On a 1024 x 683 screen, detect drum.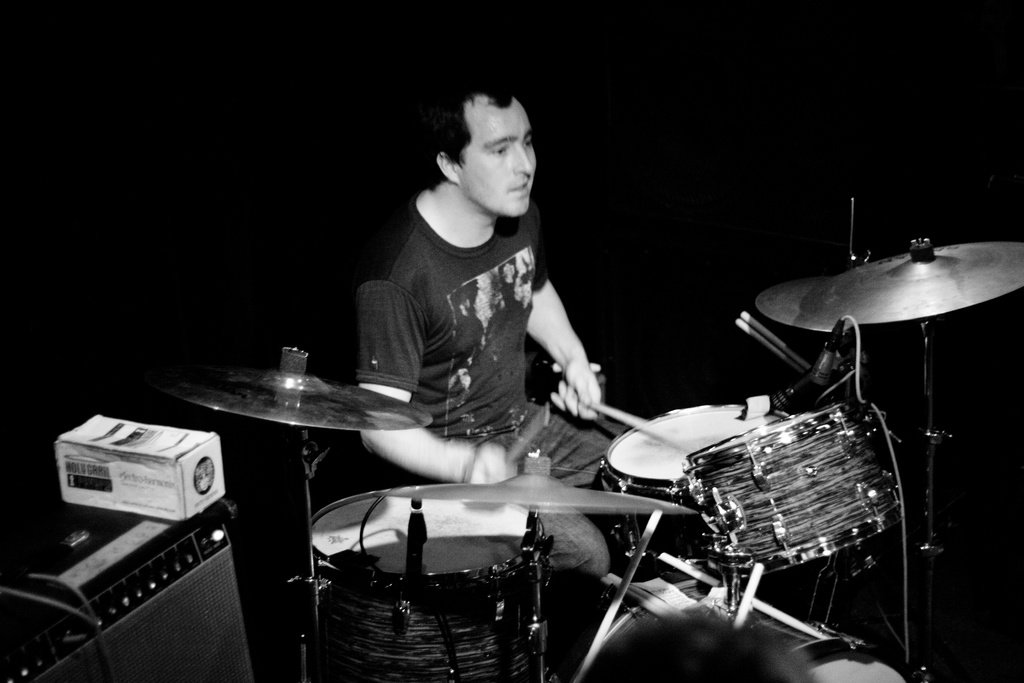
crop(680, 401, 908, 577).
